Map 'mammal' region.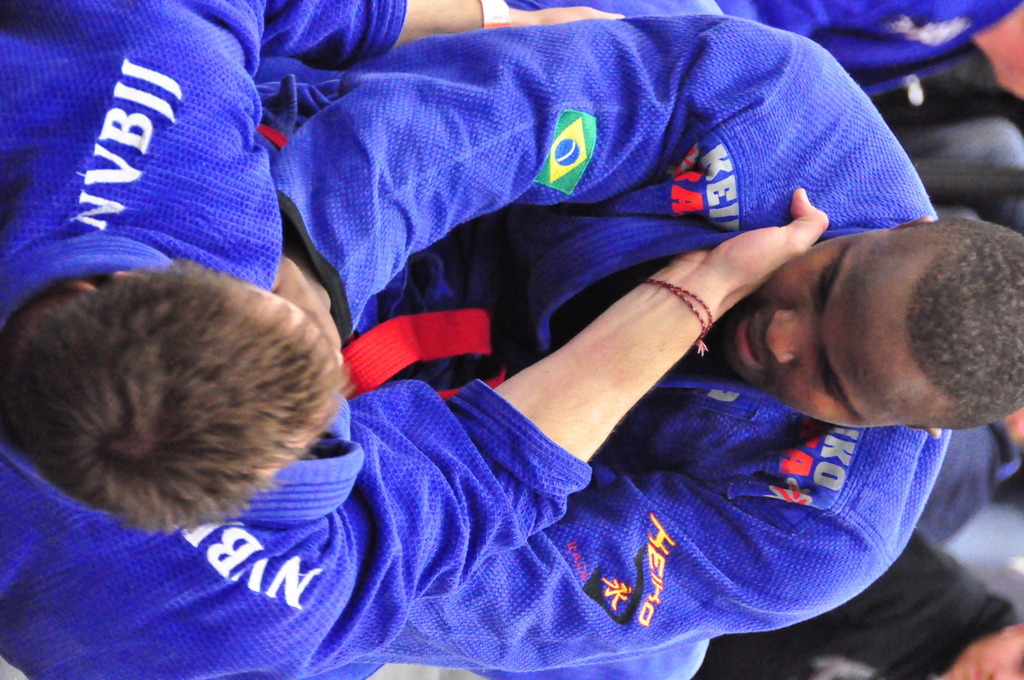
Mapped to 854,27,1021,236.
